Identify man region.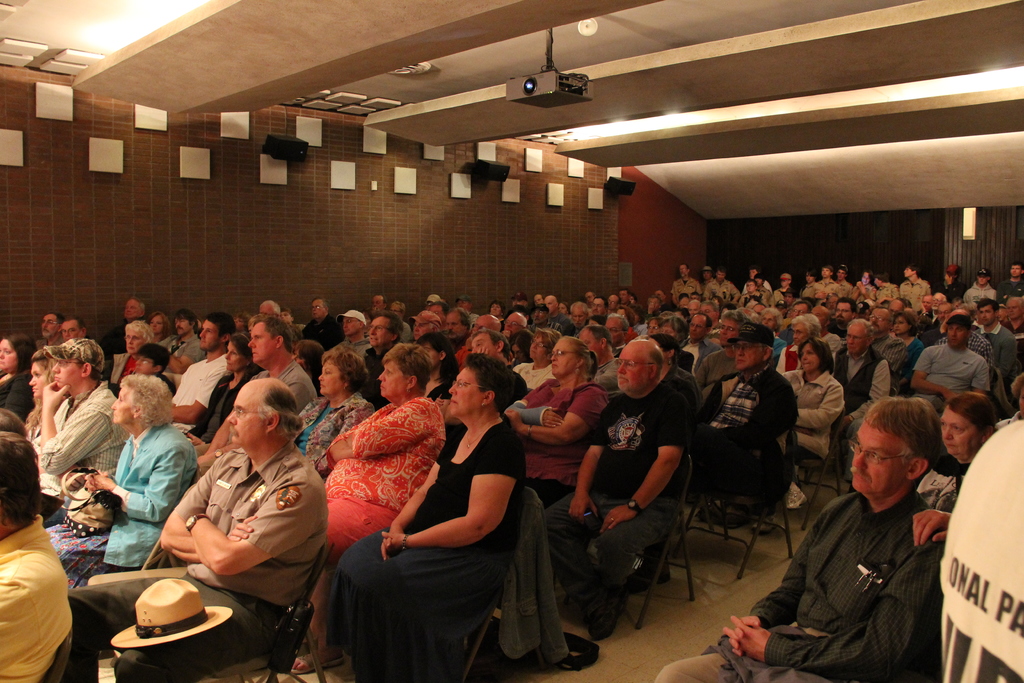
Region: (left=600, top=290, right=627, bottom=325).
